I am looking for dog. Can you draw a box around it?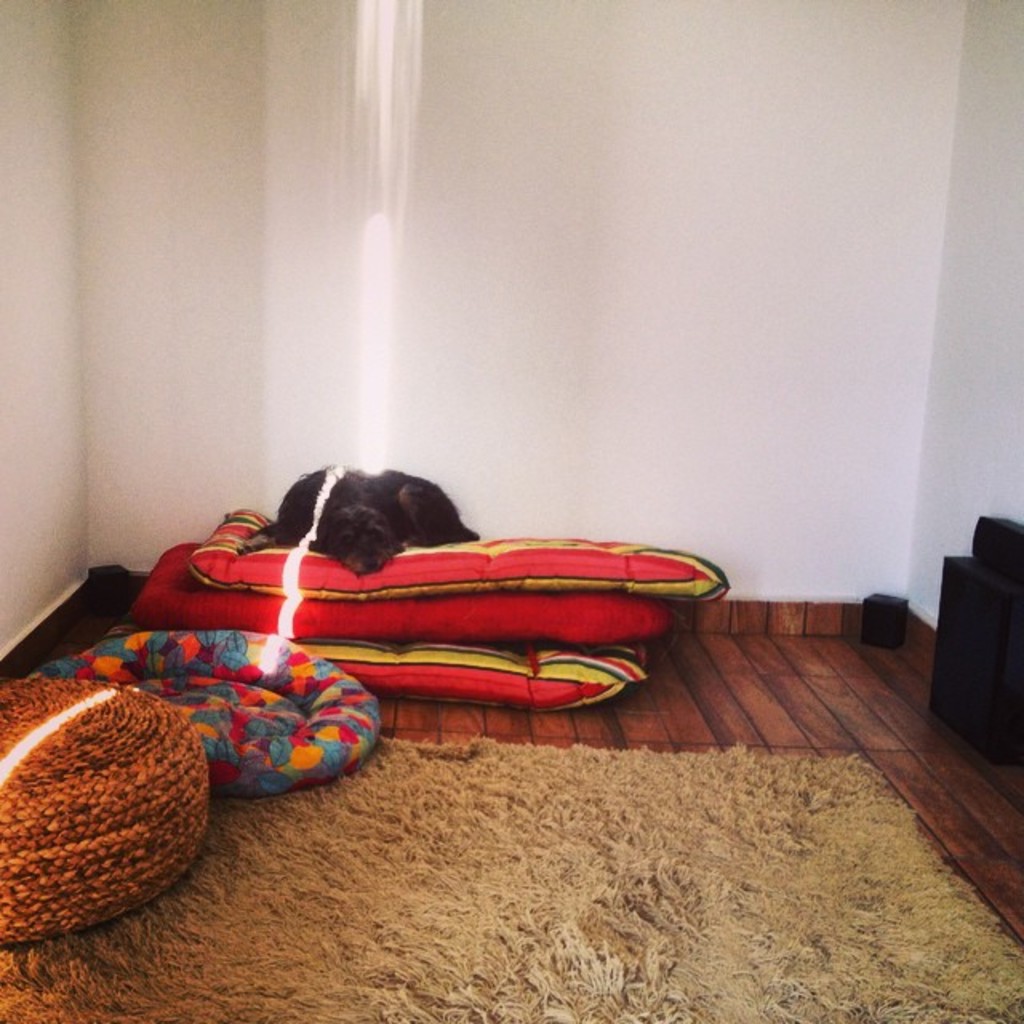
Sure, the bounding box is (230,461,483,581).
